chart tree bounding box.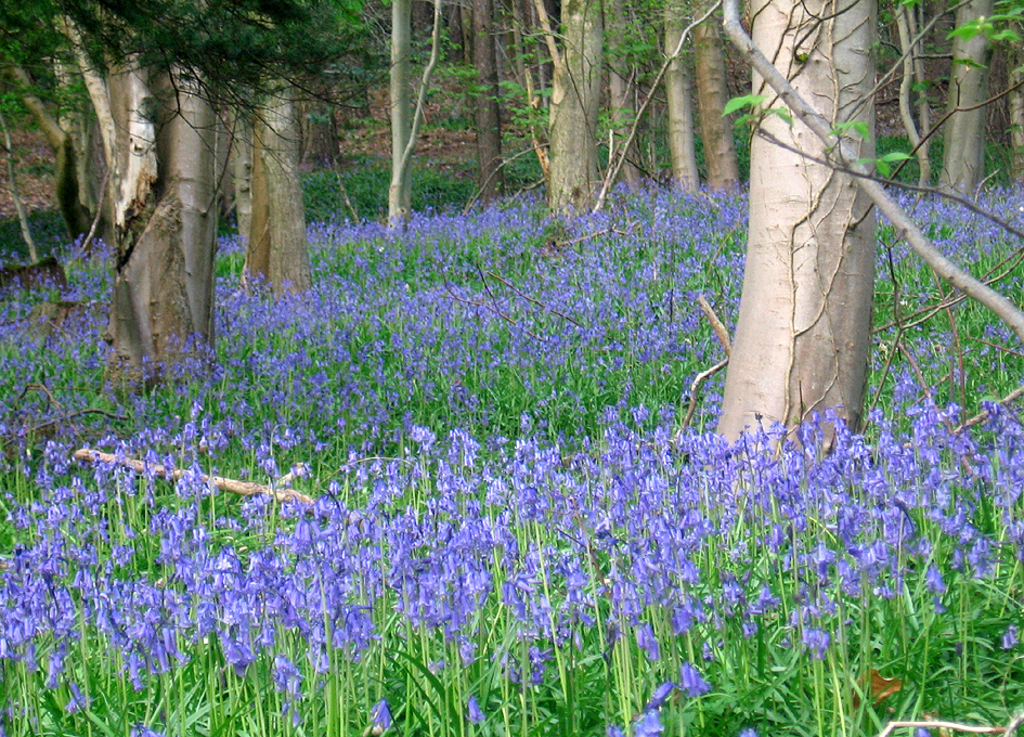
Charted: [x1=869, y1=0, x2=932, y2=199].
